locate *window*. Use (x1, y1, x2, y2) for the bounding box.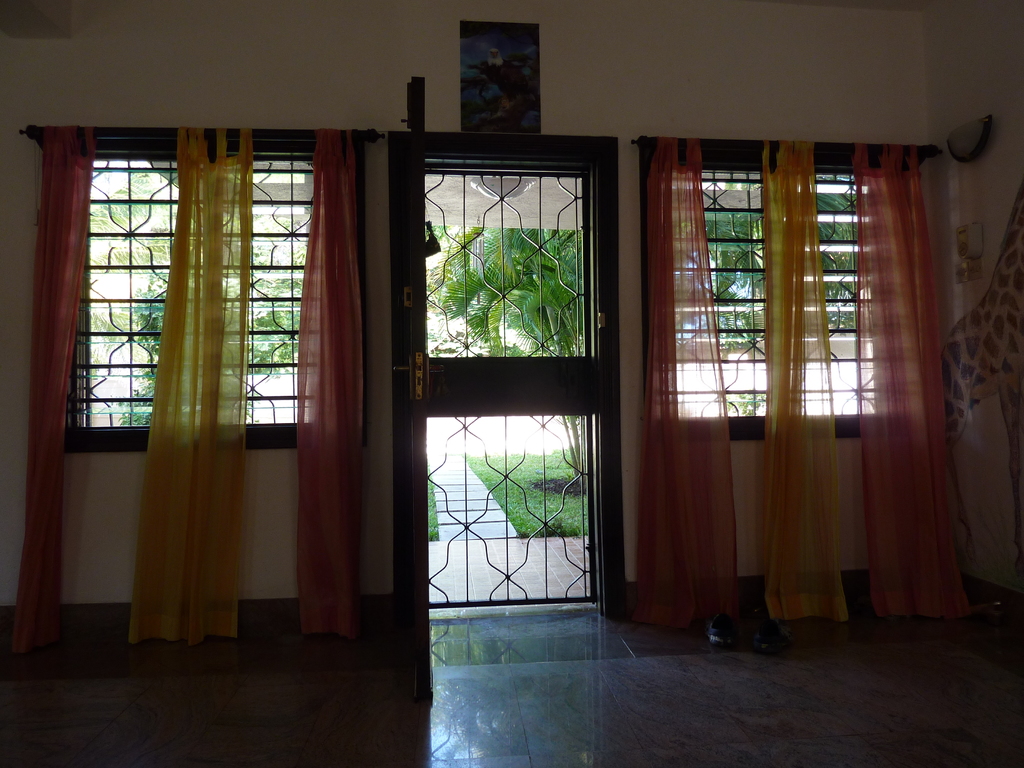
(641, 156, 933, 424).
